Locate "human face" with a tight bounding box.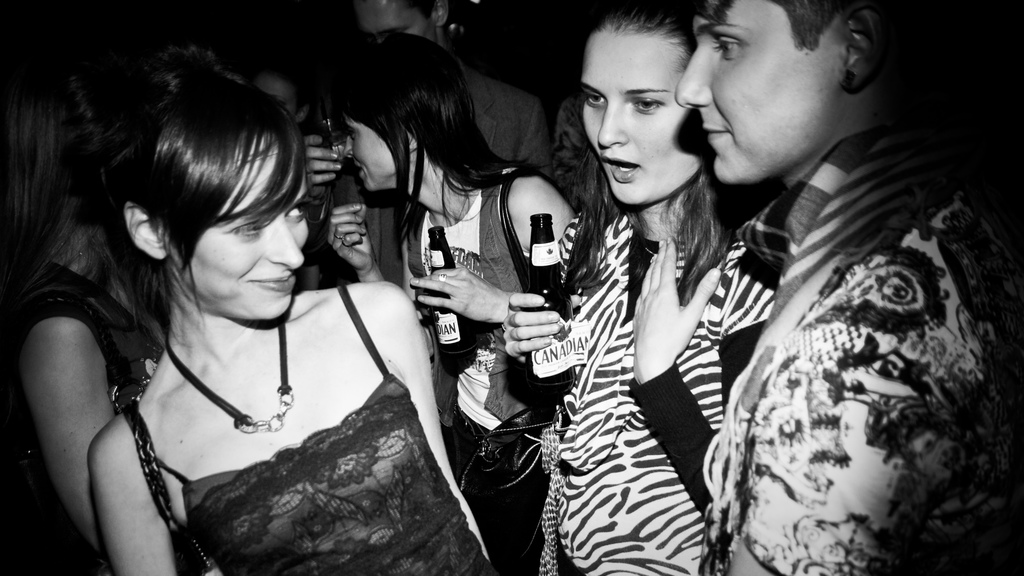
bbox=(674, 0, 844, 184).
